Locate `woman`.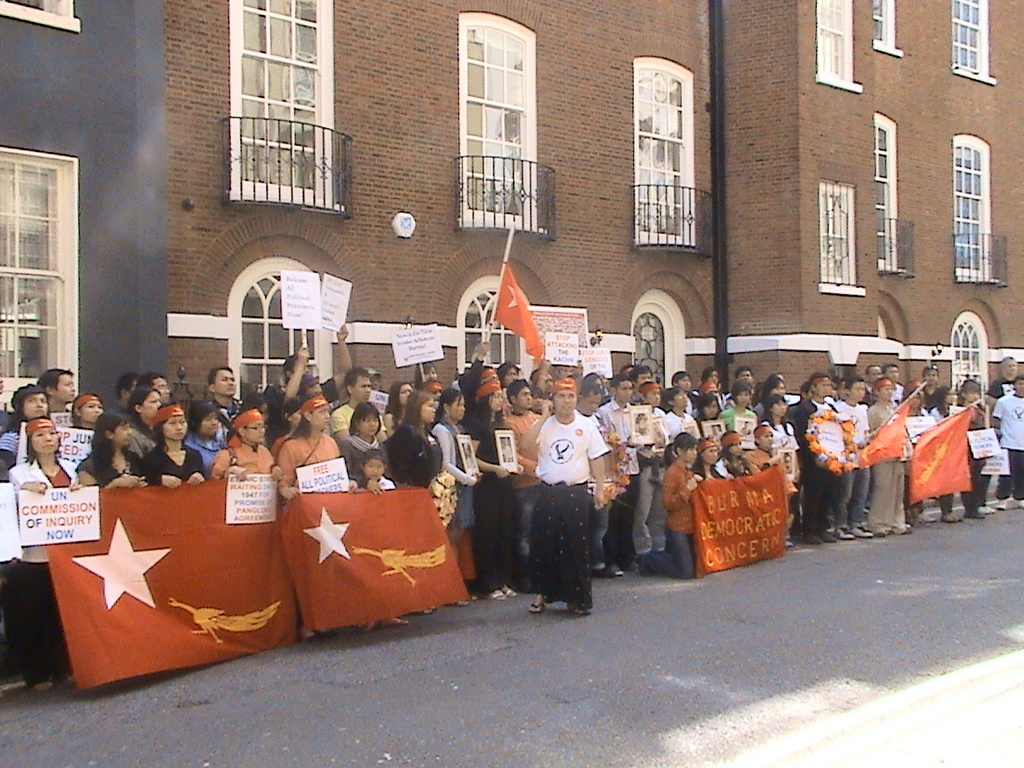
Bounding box: left=183, top=407, right=227, bottom=472.
